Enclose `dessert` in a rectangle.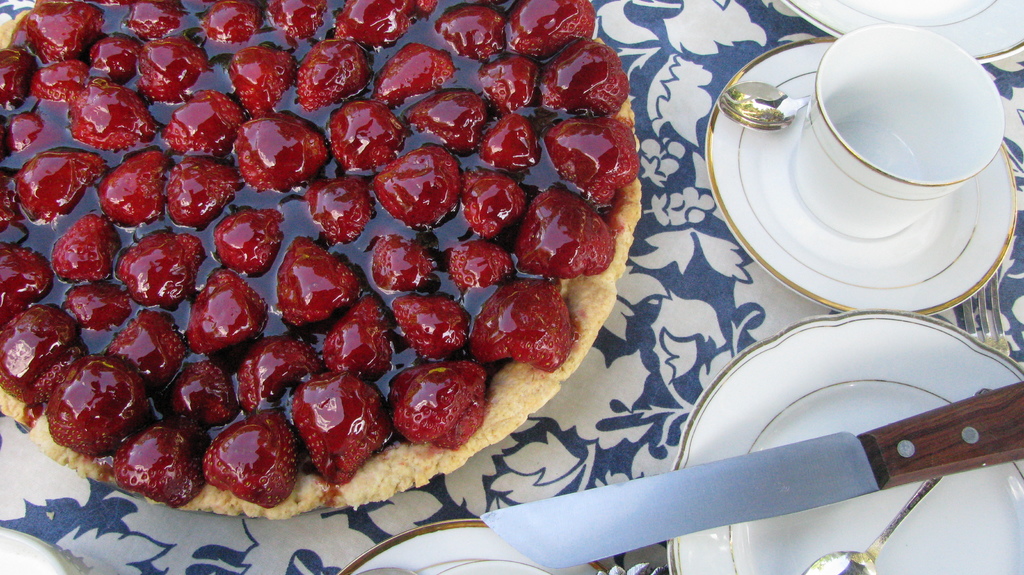
(473, 273, 576, 378).
